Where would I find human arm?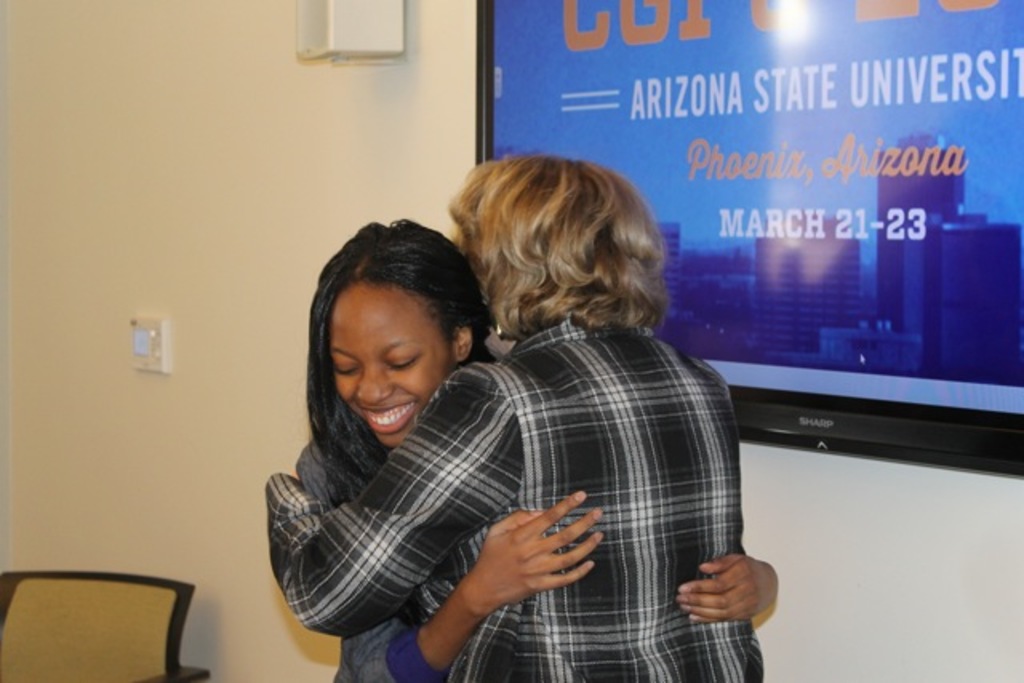
At [264, 365, 517, 632].
